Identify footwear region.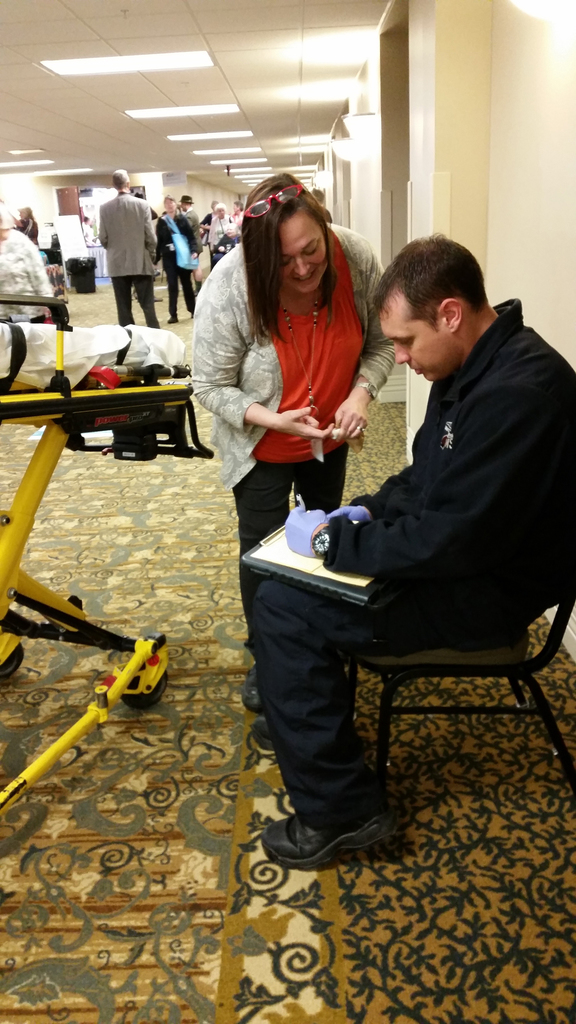
Region: Rect(241, 660, 261, 717).
